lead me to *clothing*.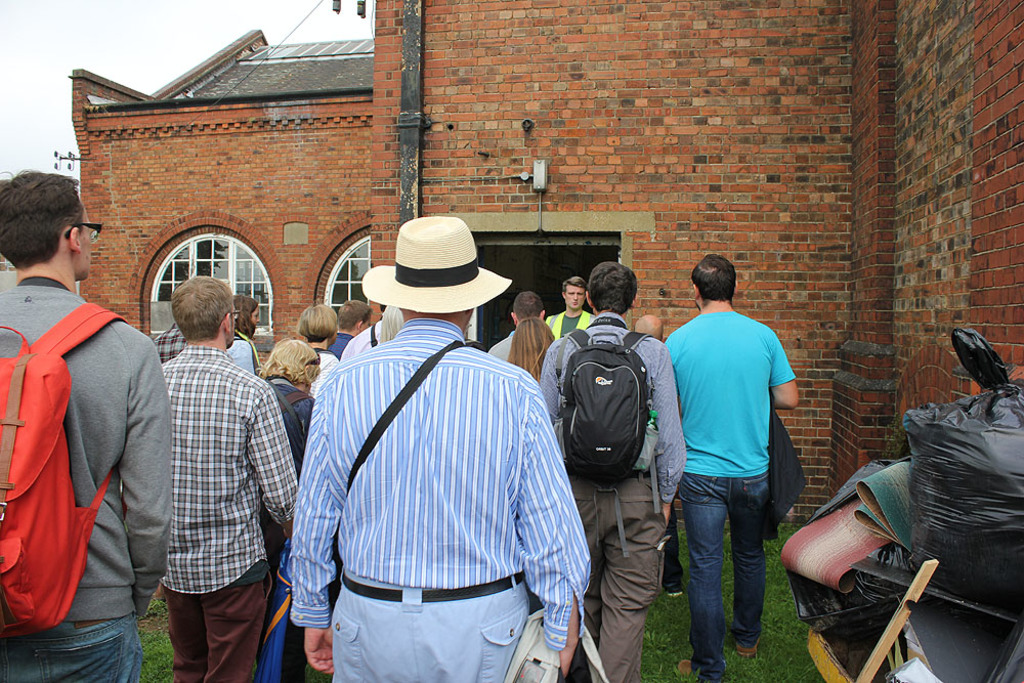
Lead to [541, 309, 682, 682].
